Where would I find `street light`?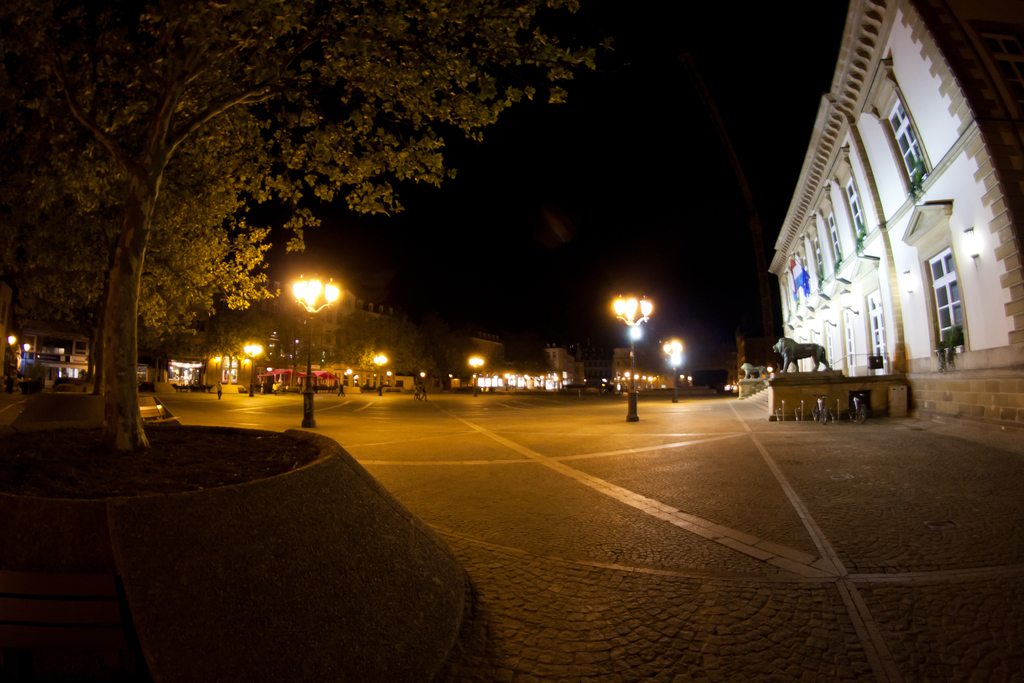
At BBox(611, 293, 651, 424).
